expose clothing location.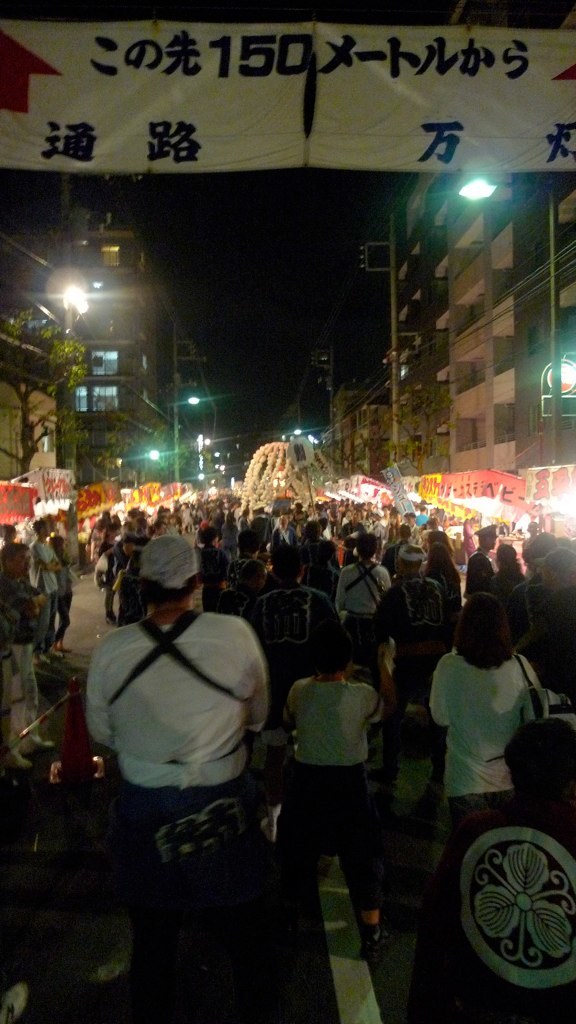
Exposed at left=425, top=638, right=562, bottom=877.
